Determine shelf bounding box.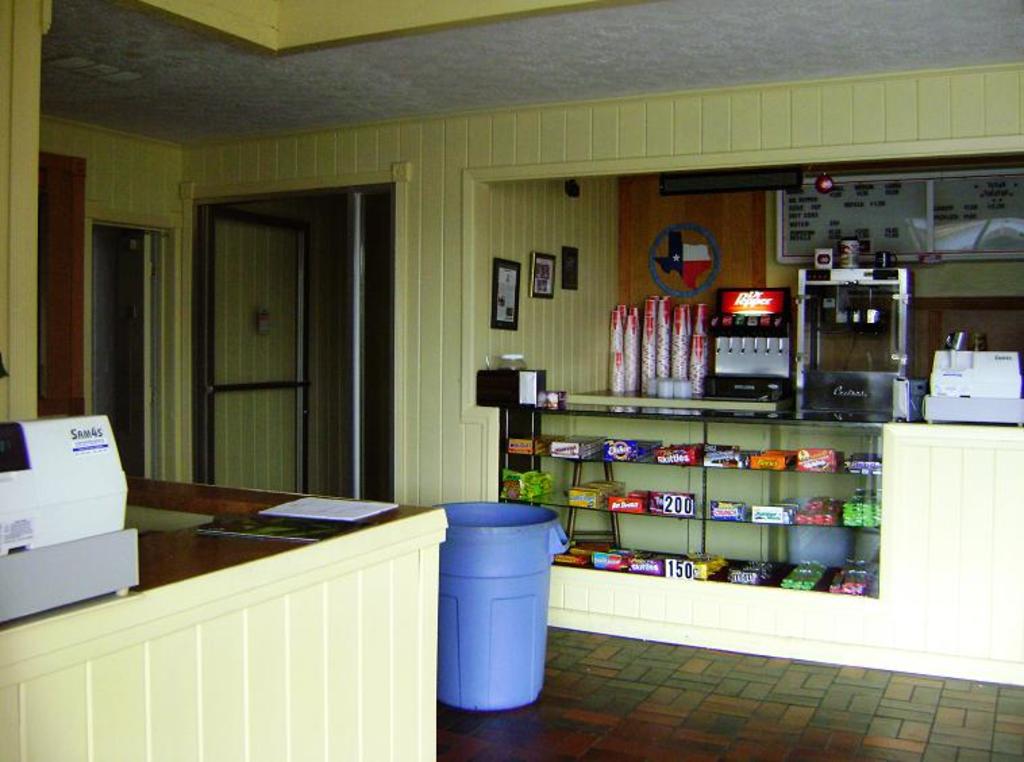
Determined: [left=504, top=389, right=888, bottom=612].
